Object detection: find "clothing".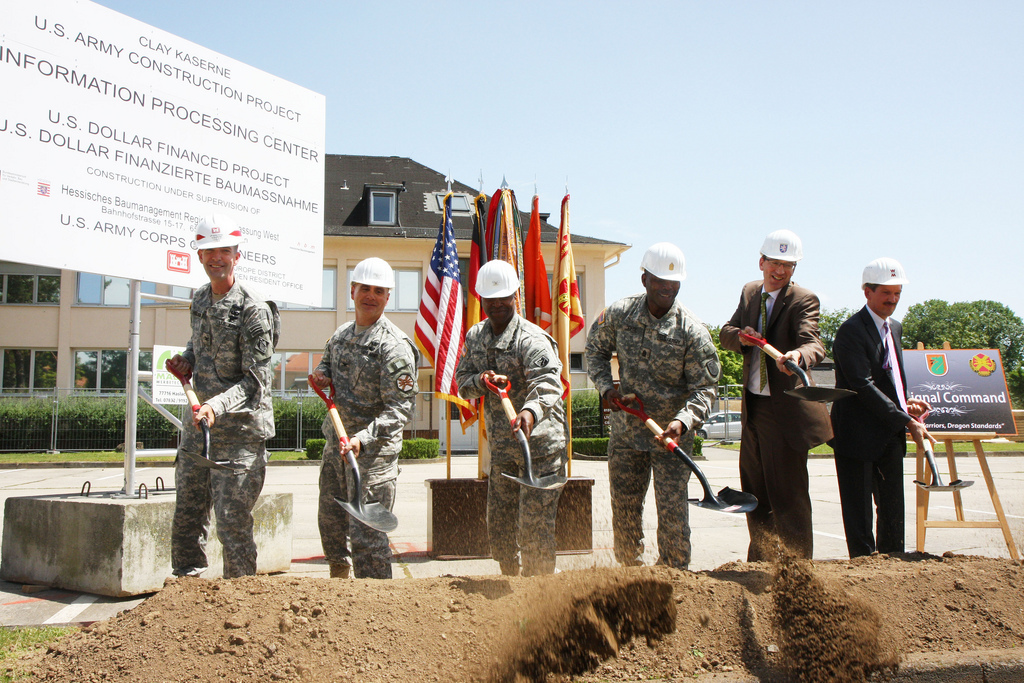
detection(309, 312, 419, 581).
